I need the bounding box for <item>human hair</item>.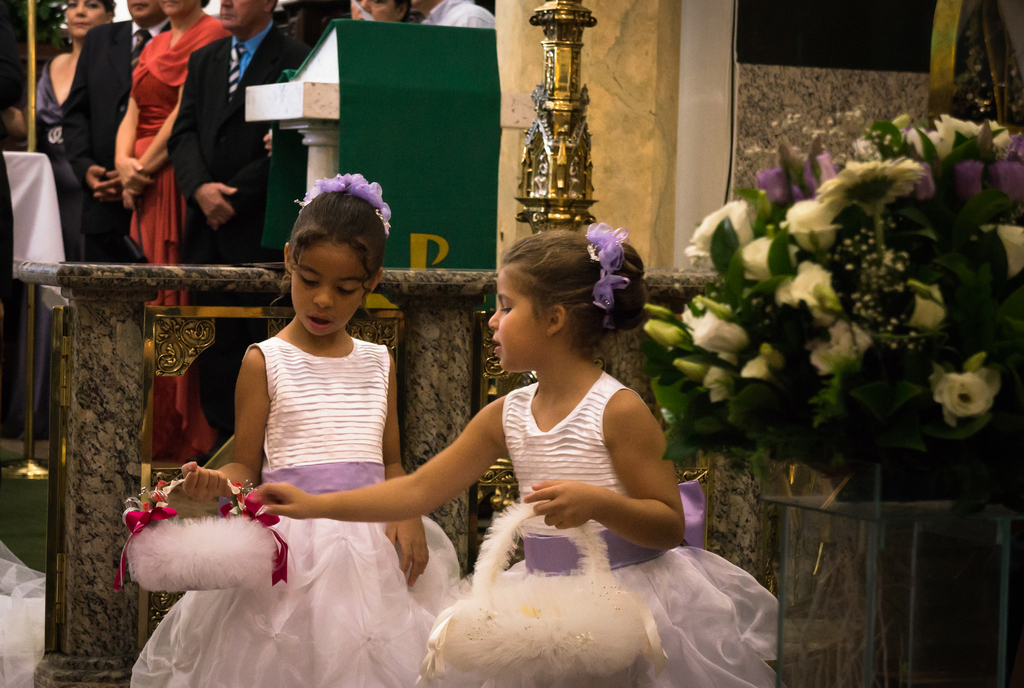
Here it is: 394 0 412 24.
